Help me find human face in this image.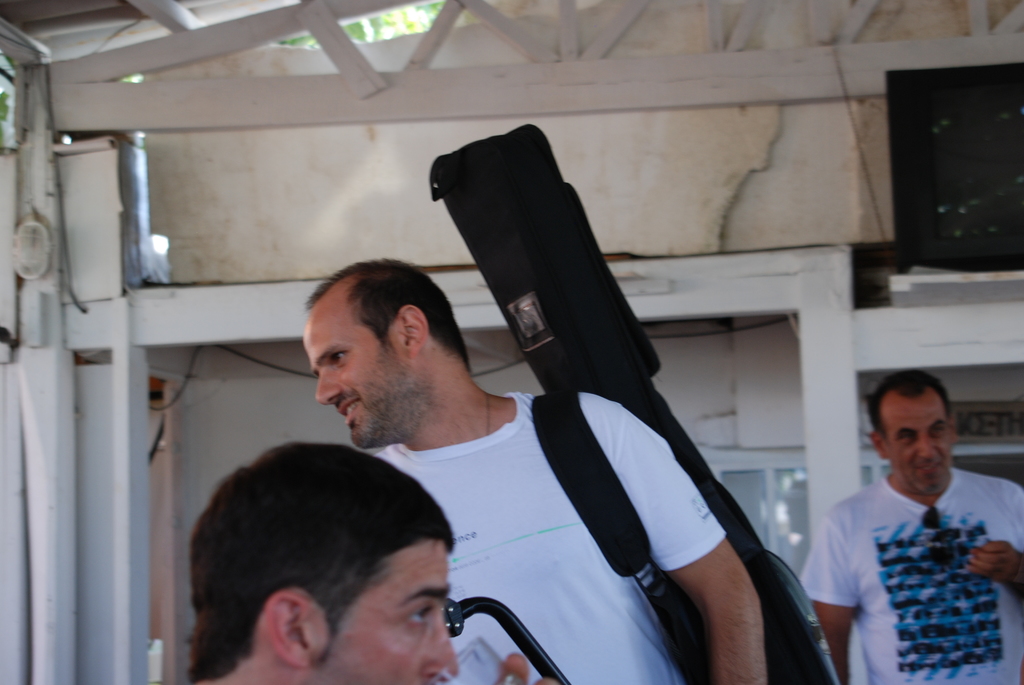
Found it: {"x1": 294, "y1": 284, "x2": 428, "y2": 450}.
